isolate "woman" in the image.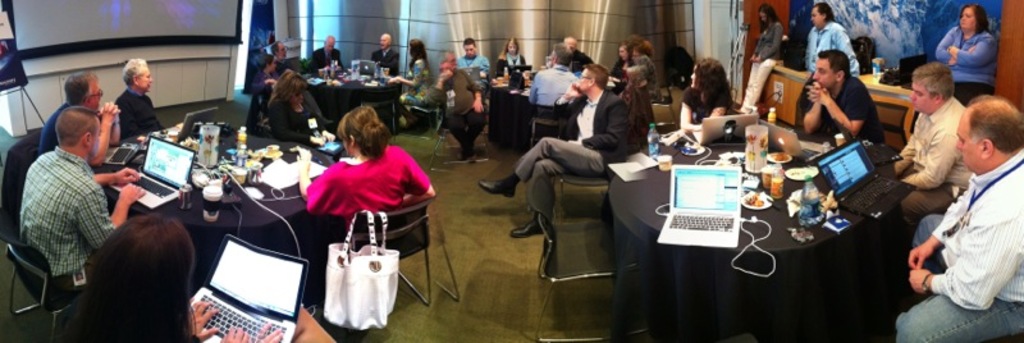
Isolated region: Rect(733, 4, 788, 116).
